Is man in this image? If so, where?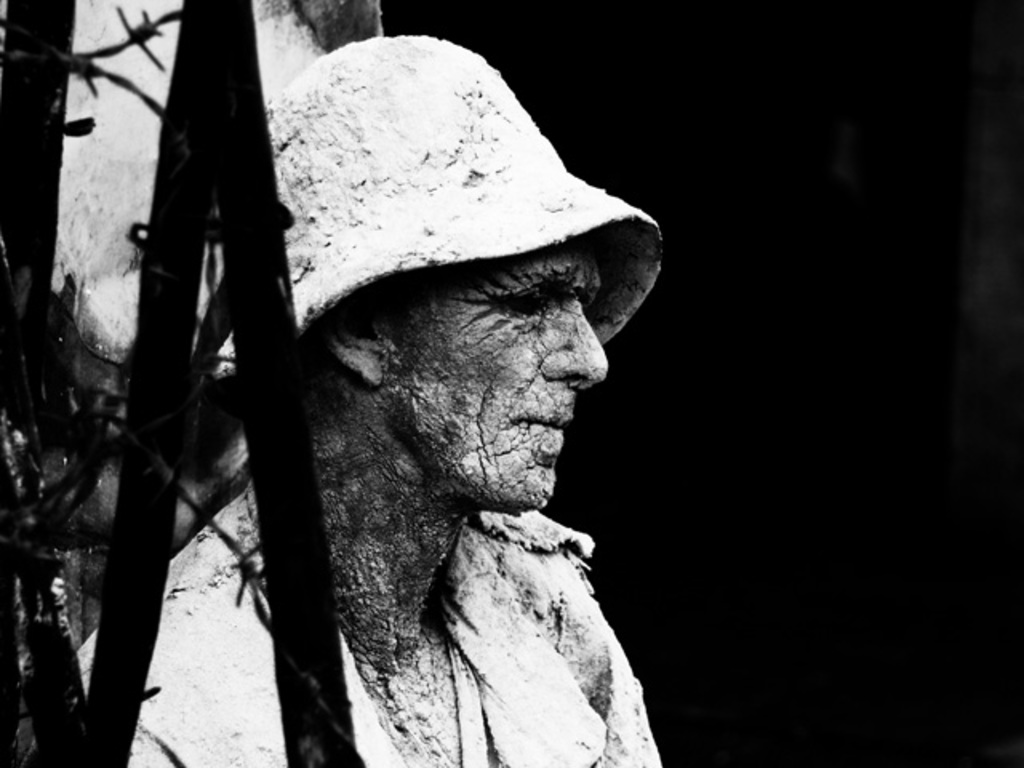
Yes, at rect(88, 14, 710, 767).
